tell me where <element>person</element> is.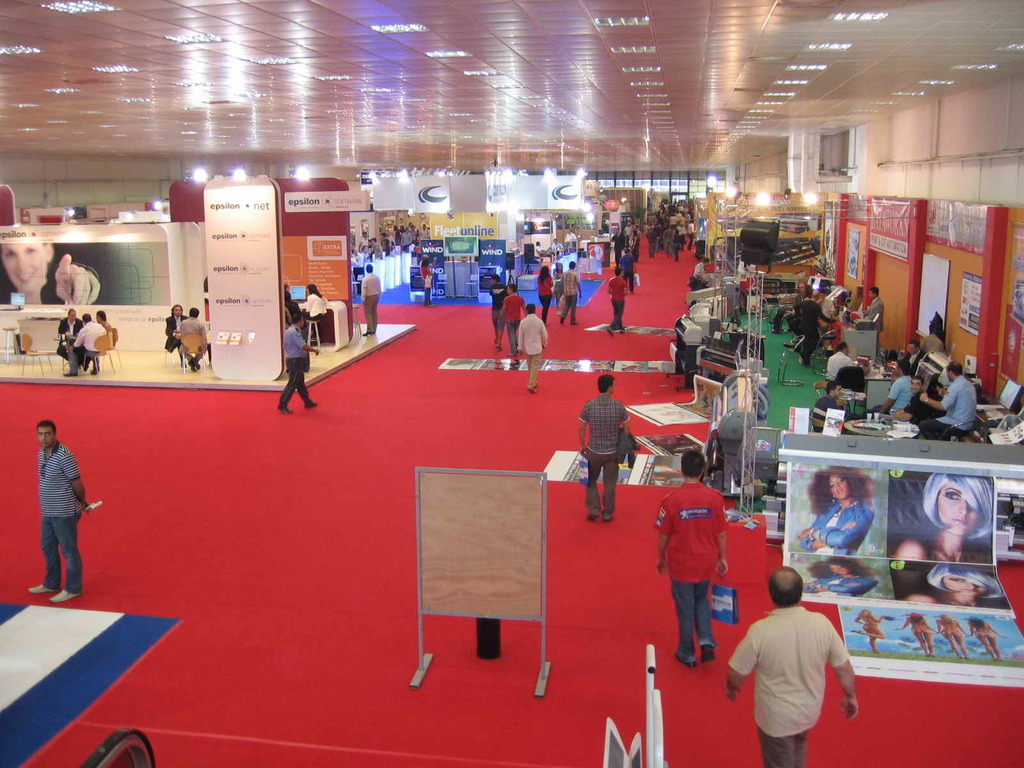
<element>person</element> is at (x1=285, y1=301, x2=301, y2=326).
